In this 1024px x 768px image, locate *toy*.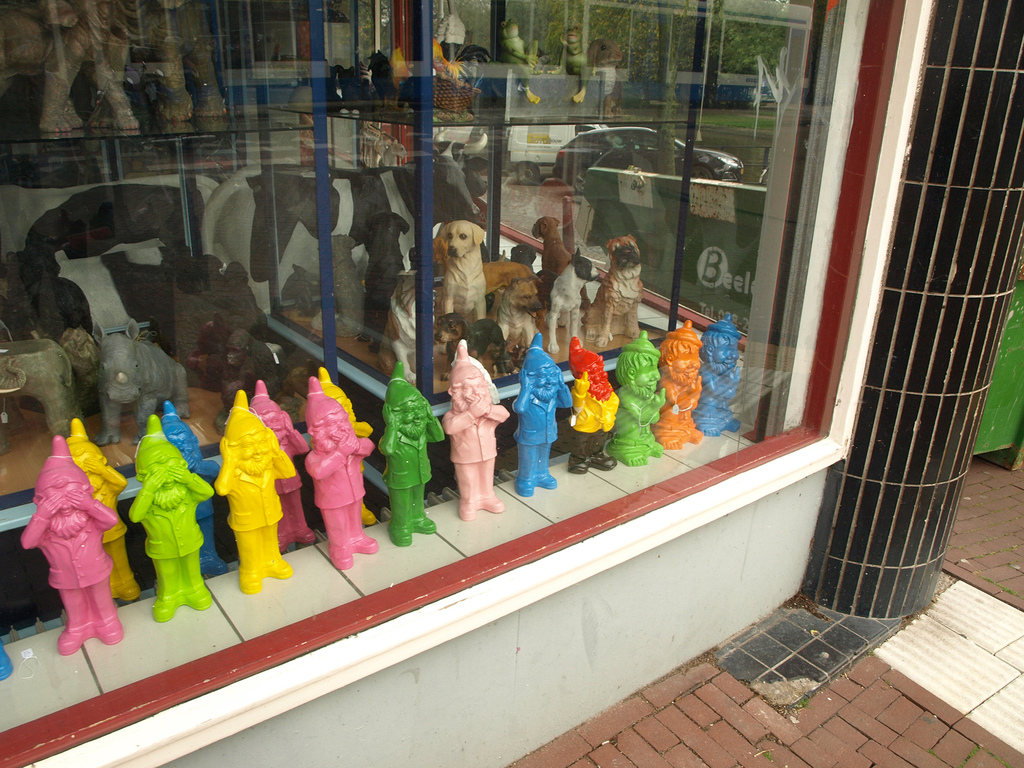
Bounding box: Rect(247, 380, 317, 554).
